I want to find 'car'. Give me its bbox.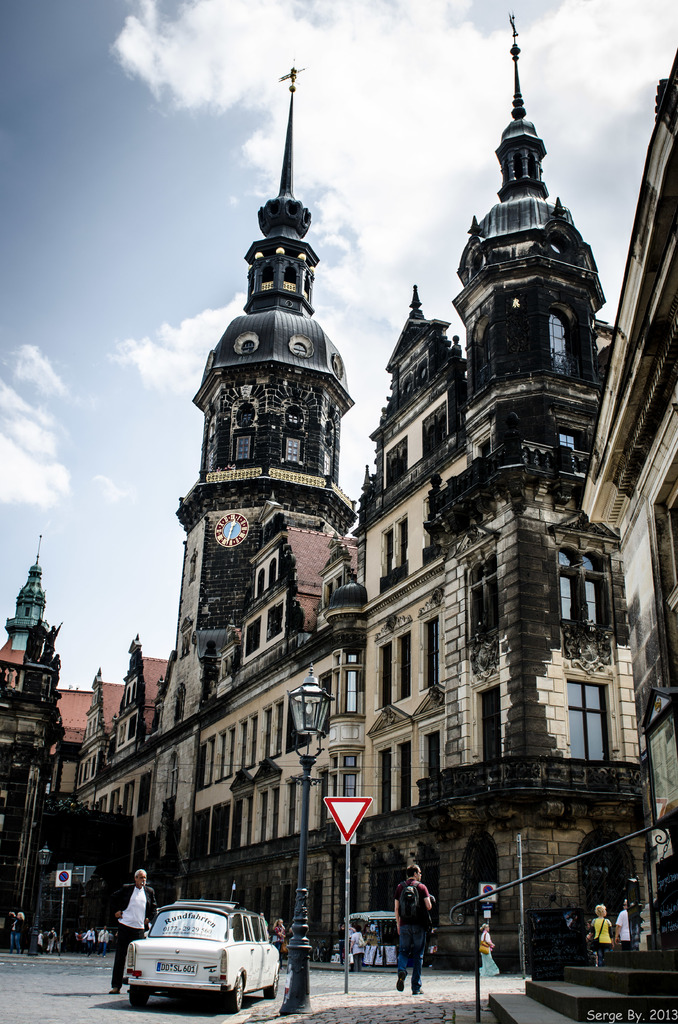
<region>118, 899, 279, 1006</region>.
